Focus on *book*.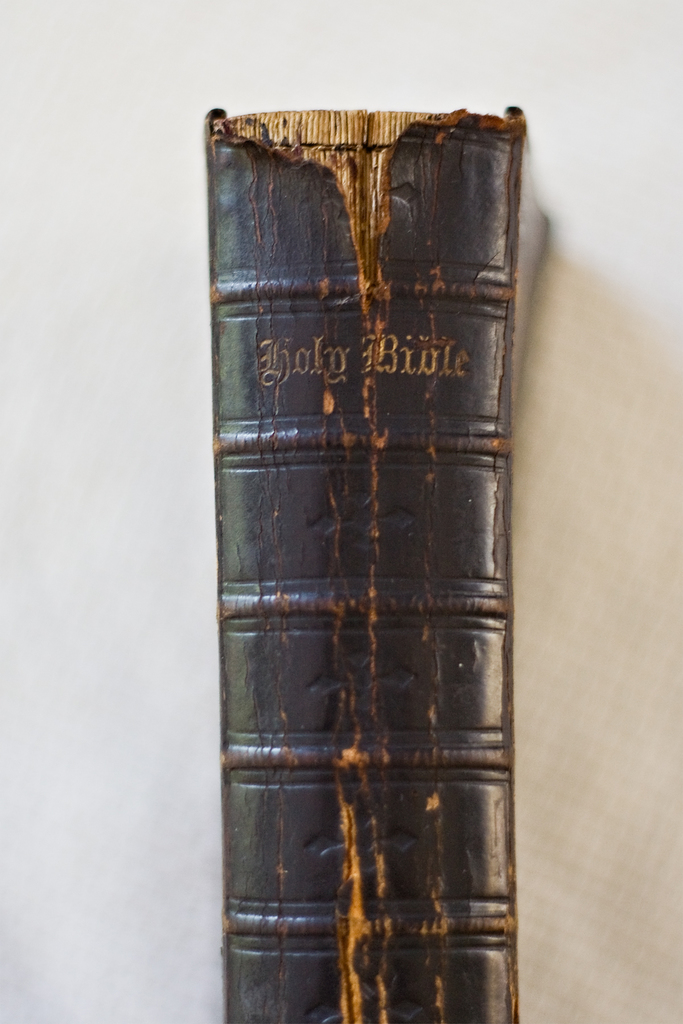
Focused at [x1=203, y1=97, x2=527, y2=1023].
